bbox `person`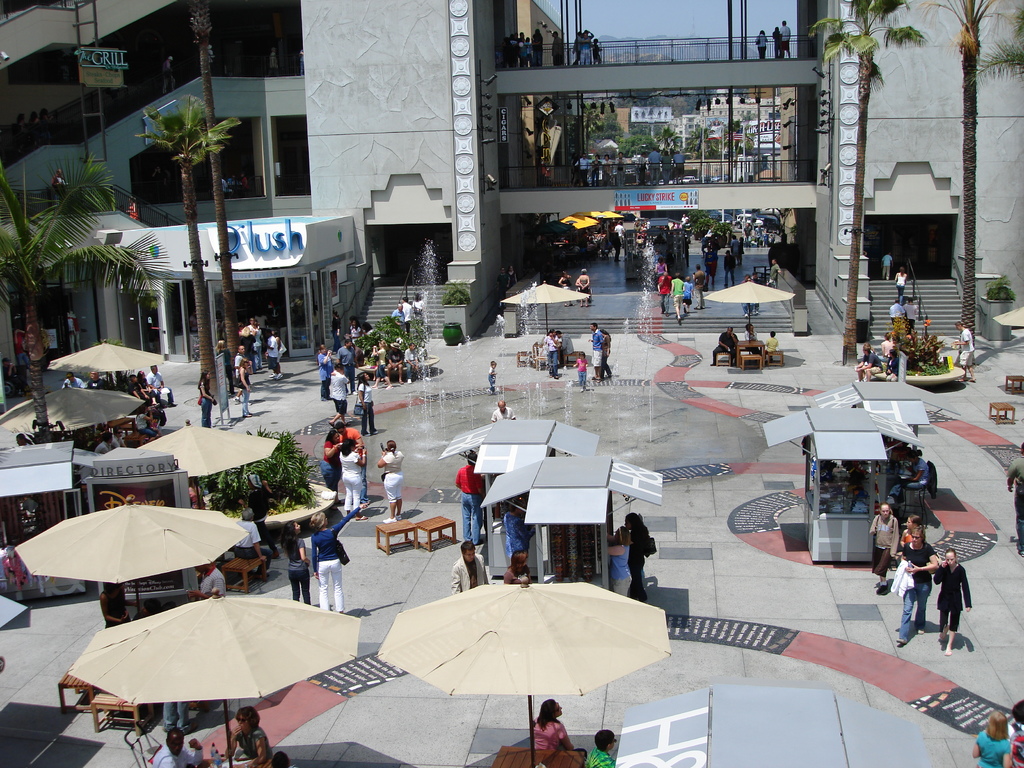
[left=570, top=29, right=585, bottom=65]
